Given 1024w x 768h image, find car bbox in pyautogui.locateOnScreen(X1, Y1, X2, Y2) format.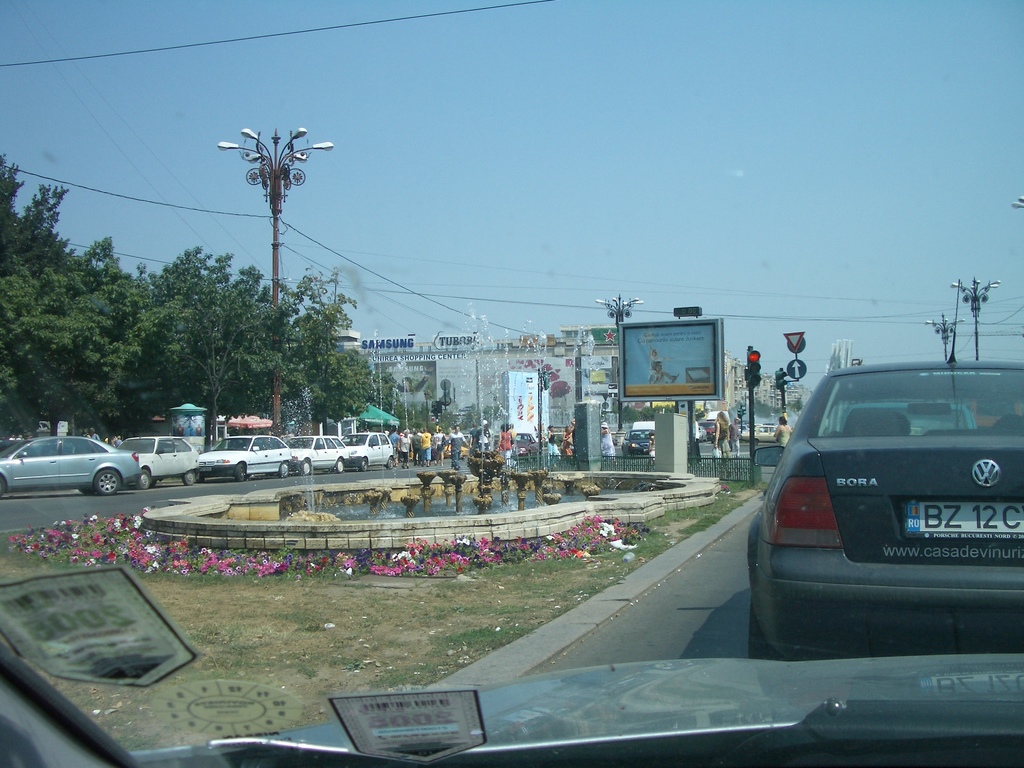
pyautogui.locateOnScreen(749, 351, 1013, 669).
